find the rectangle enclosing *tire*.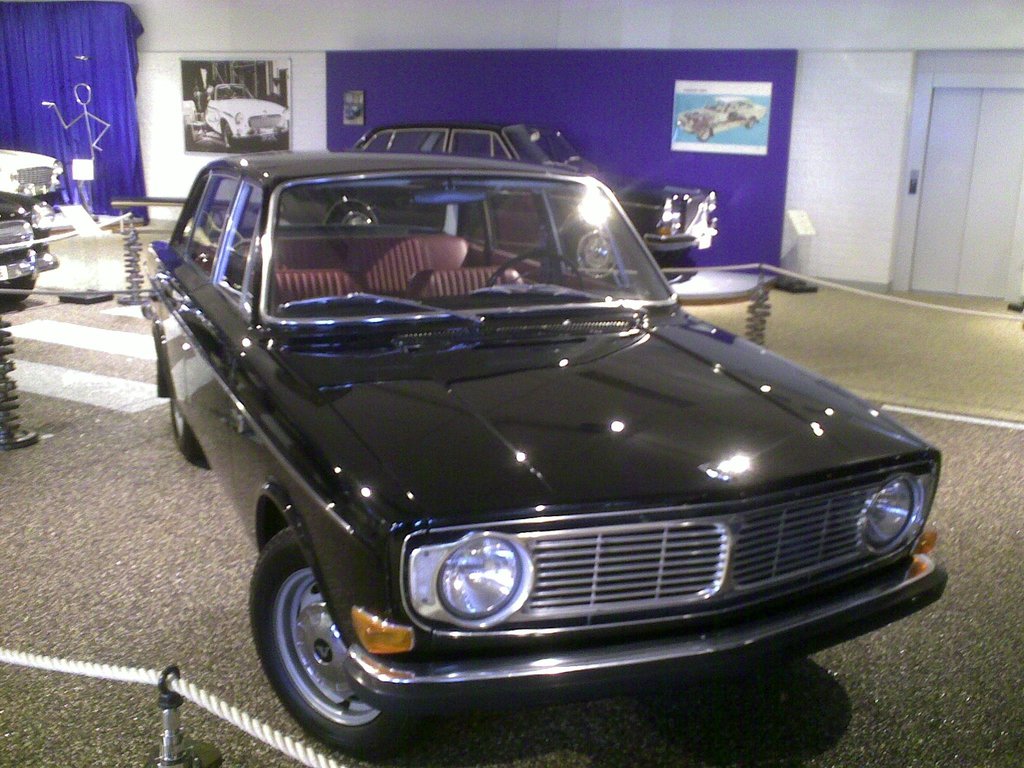
(698, 126, 710, 142).
